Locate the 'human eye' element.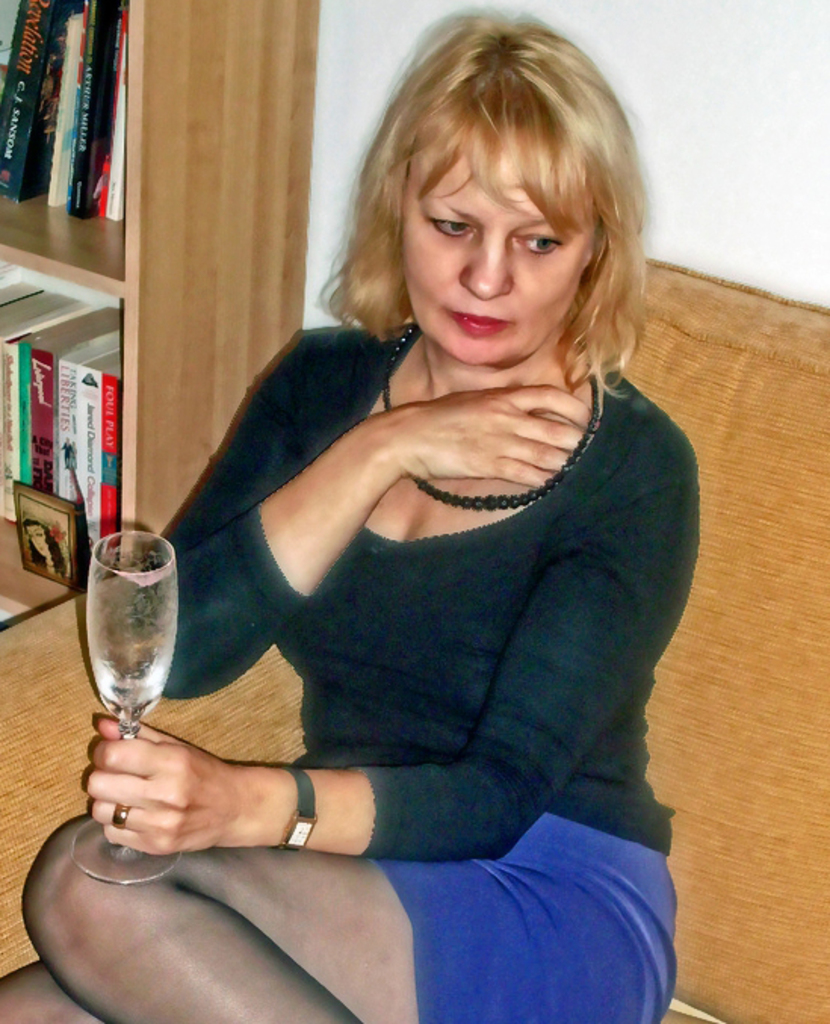
Element bbox: (left=422, top=209, right=478, bottom=244).
